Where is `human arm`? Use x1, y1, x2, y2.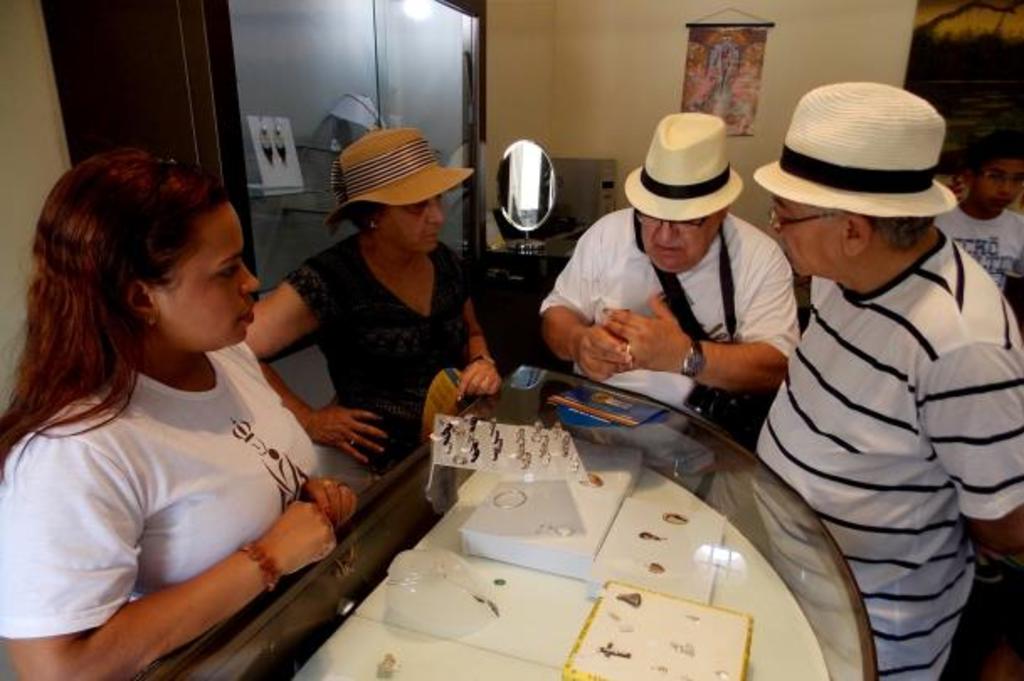
531, 225, 641, 383.
